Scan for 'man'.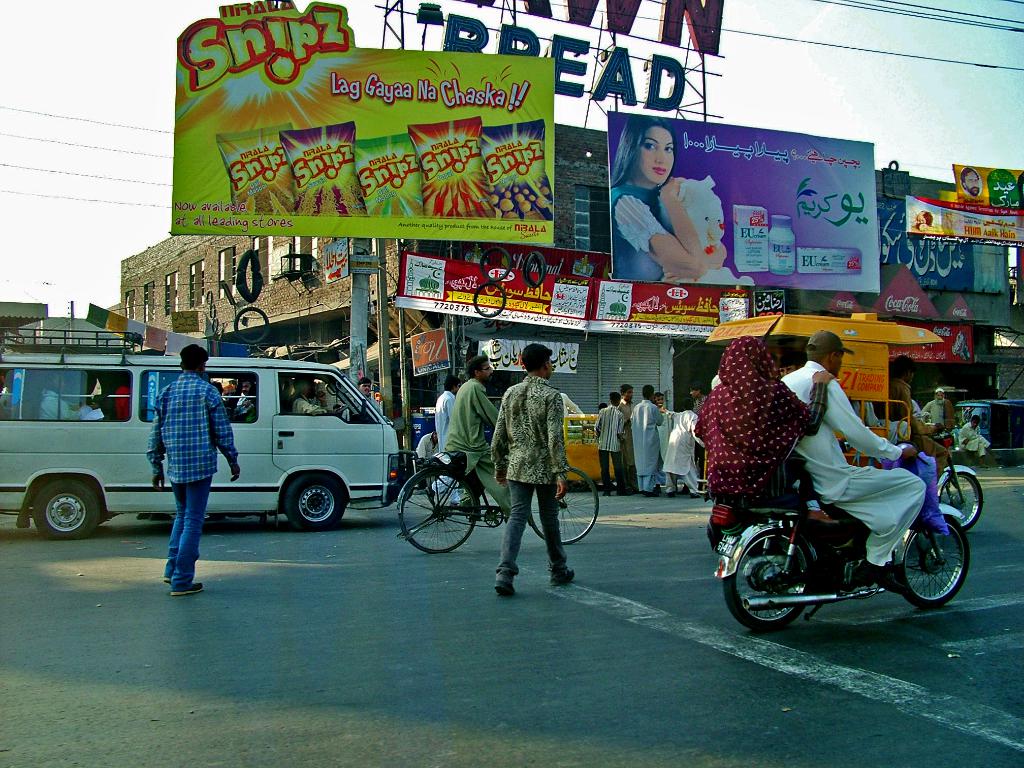
Scan result: Rect(664, 404, 704, 495).
